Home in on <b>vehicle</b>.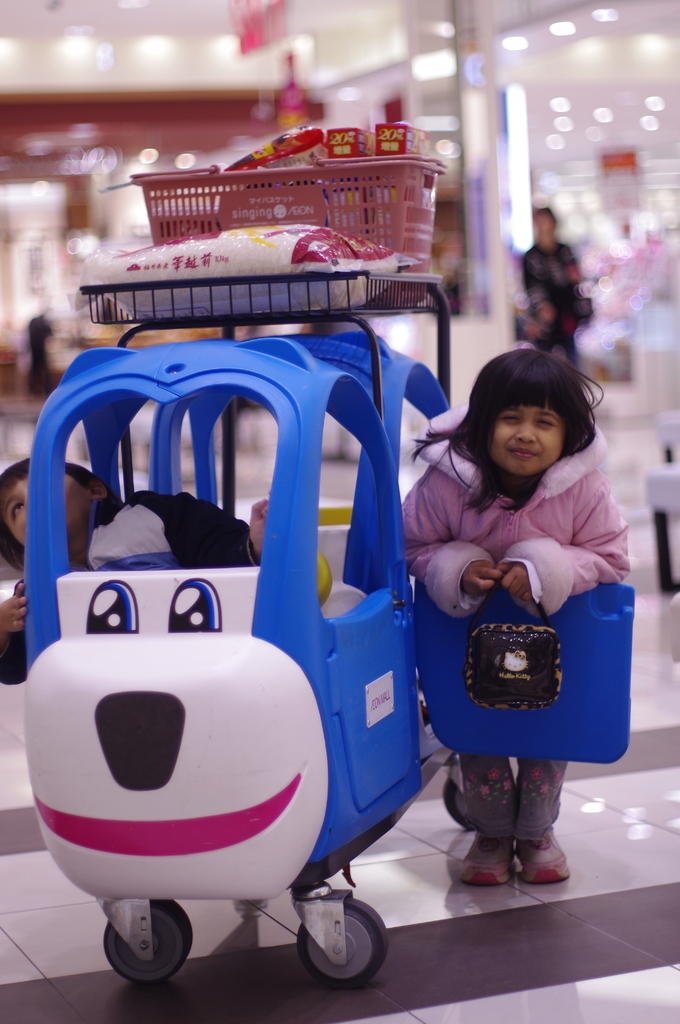
Homed in at detection(51, 141, 573, 937).
